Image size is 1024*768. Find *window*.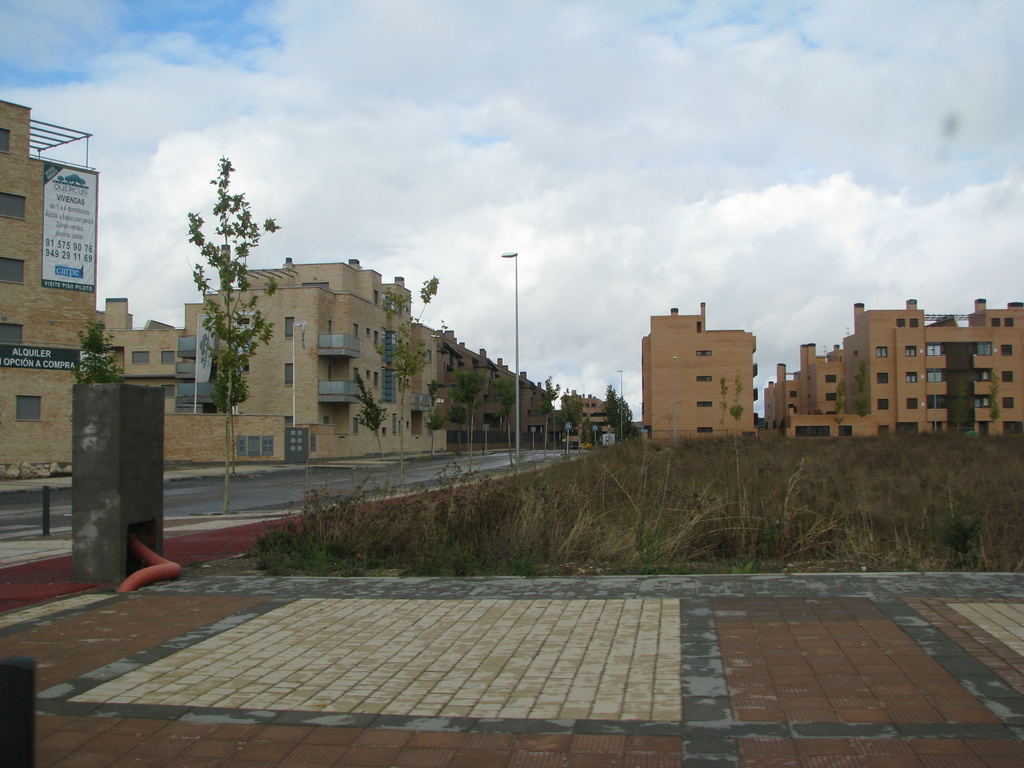
<region>1000, 394, 1014, 412</region>.
